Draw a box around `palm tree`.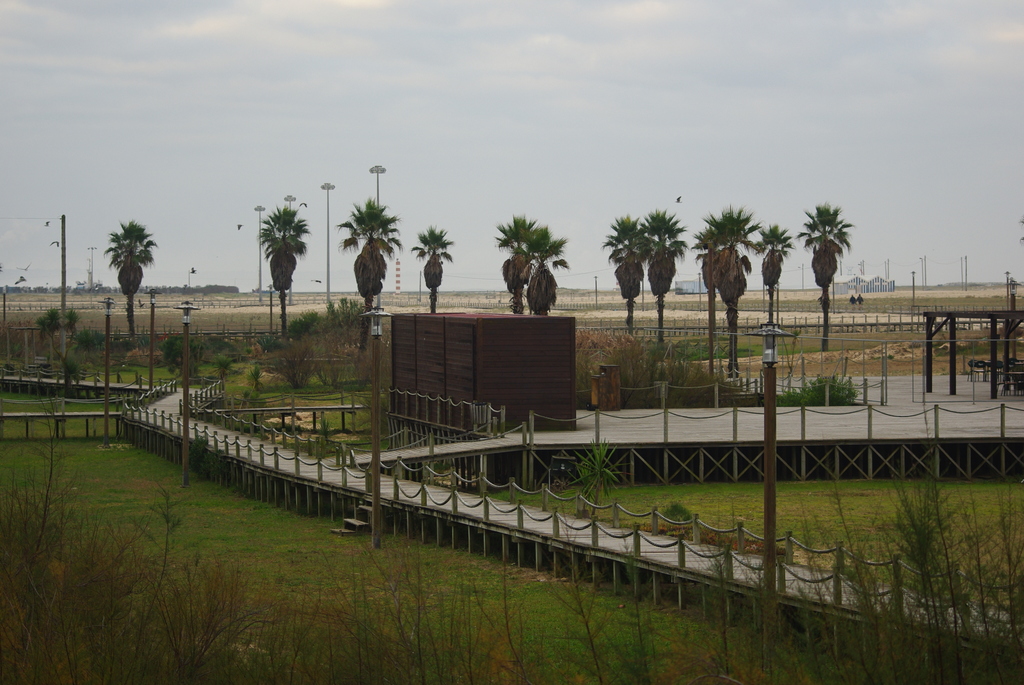
x1=245 y1=205 x2=303 y2=313.
